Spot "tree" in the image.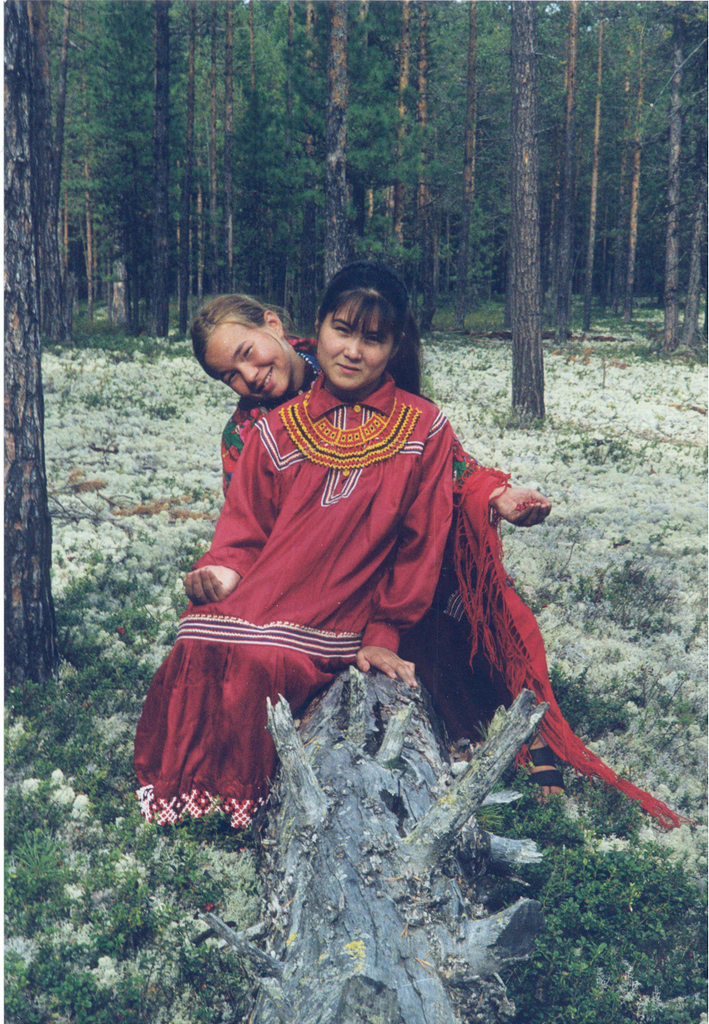
"tree" found at <region>130, 0, 195, 342</region>.
